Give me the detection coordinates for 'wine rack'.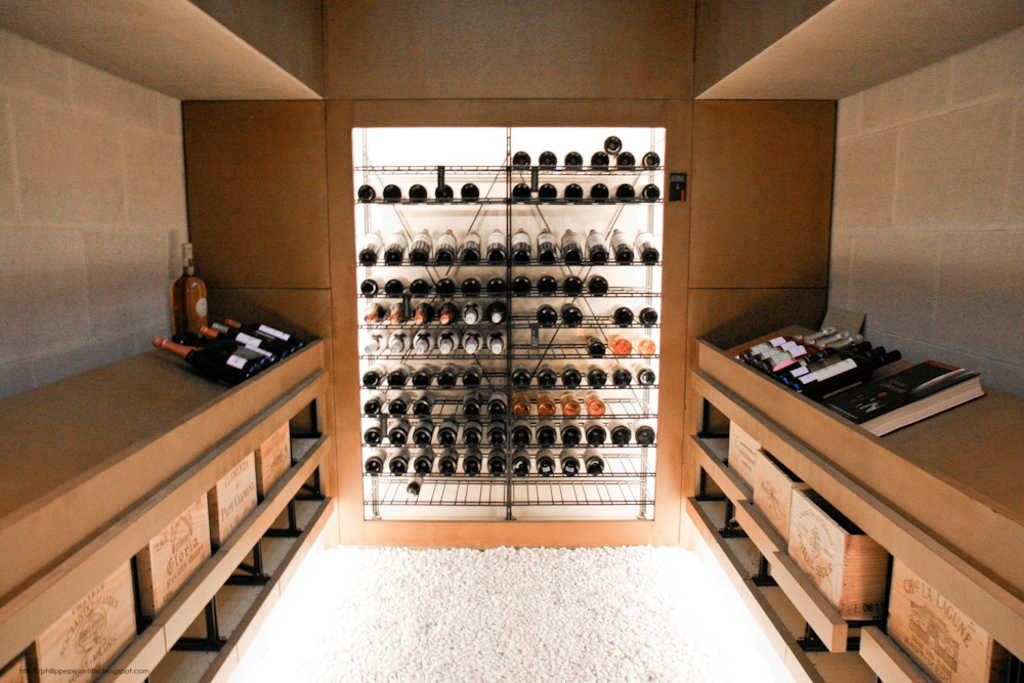
BBox(686, 318, 1023, 682).
